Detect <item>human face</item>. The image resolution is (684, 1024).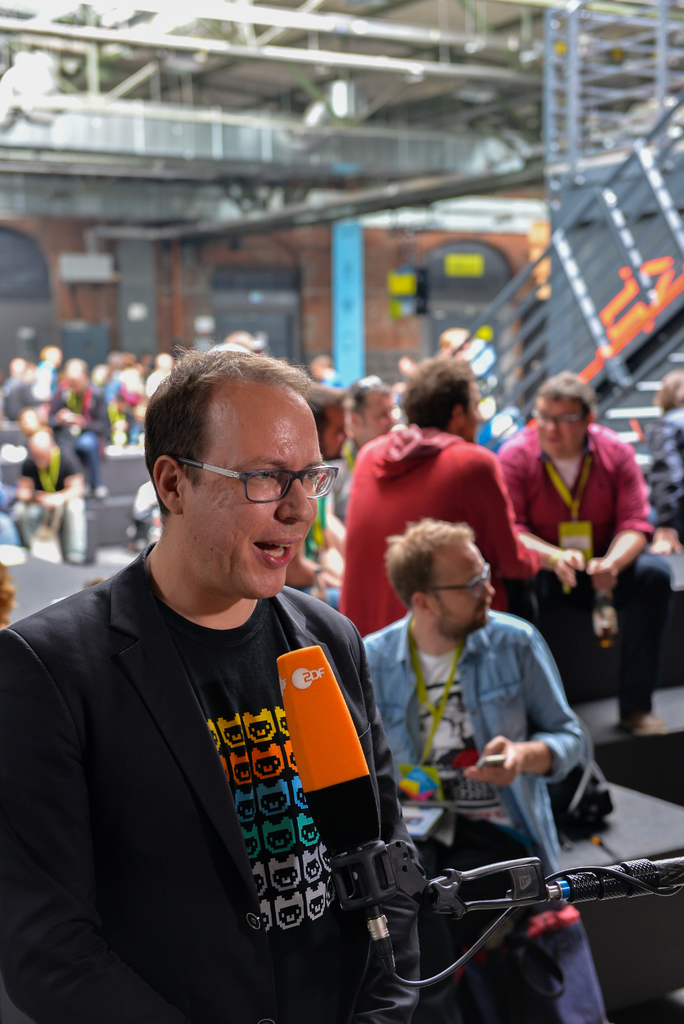
bbox=(319, 404, 345, 463).
